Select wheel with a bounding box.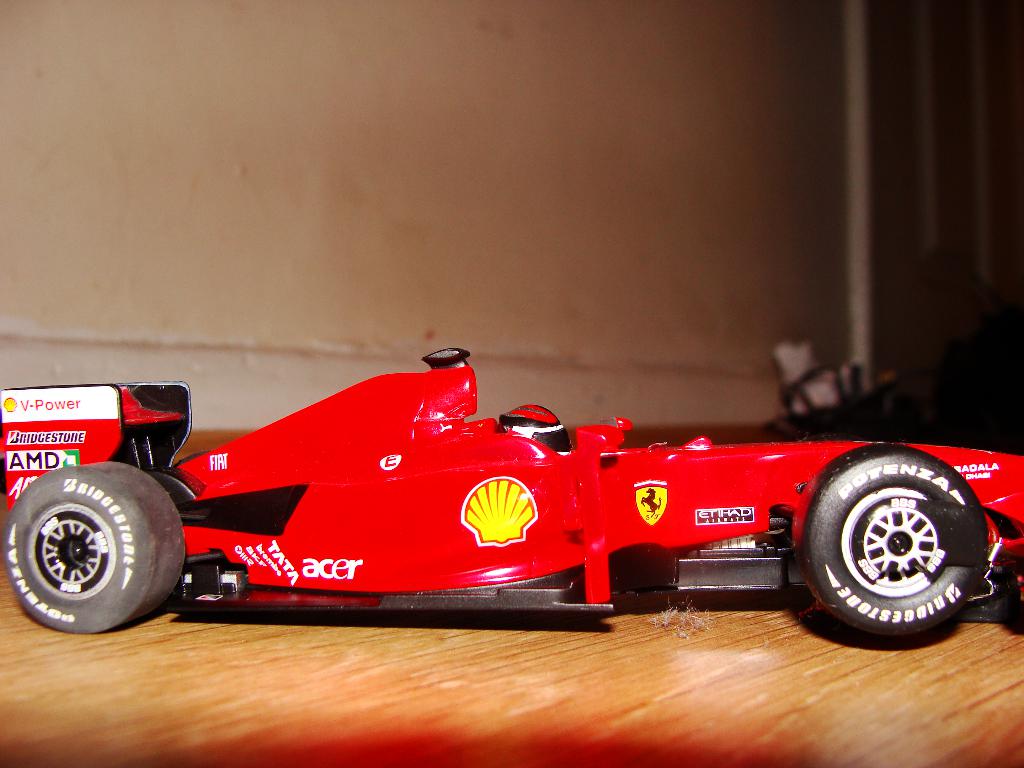
[796, 452, 995, 641].
